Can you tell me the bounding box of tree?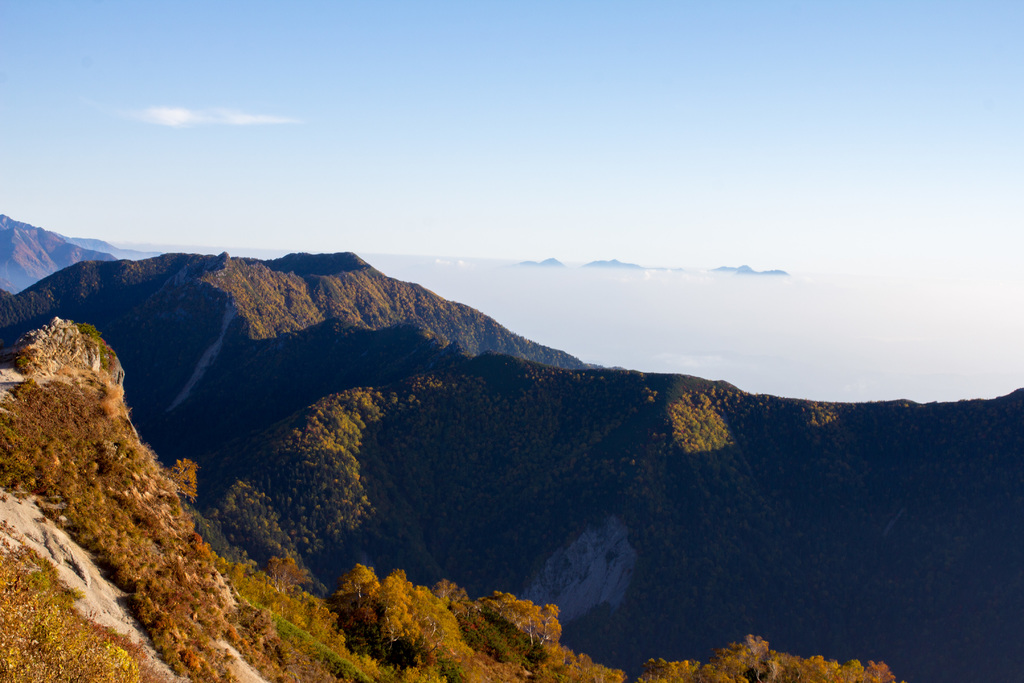
(left=636, top=632, right=902, bottom=682).
